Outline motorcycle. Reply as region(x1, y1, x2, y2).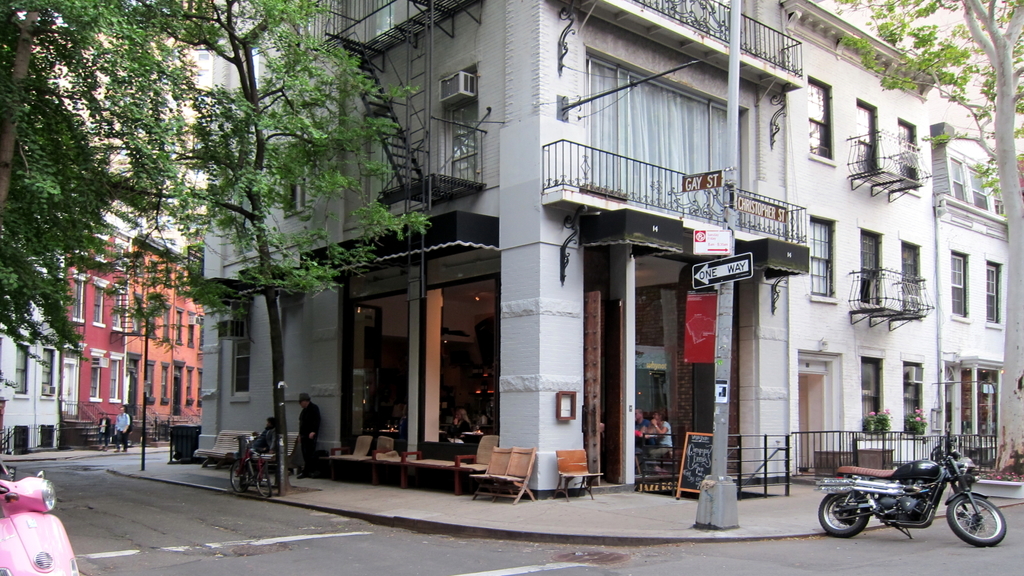
region(813, 449, 1003, 546).
